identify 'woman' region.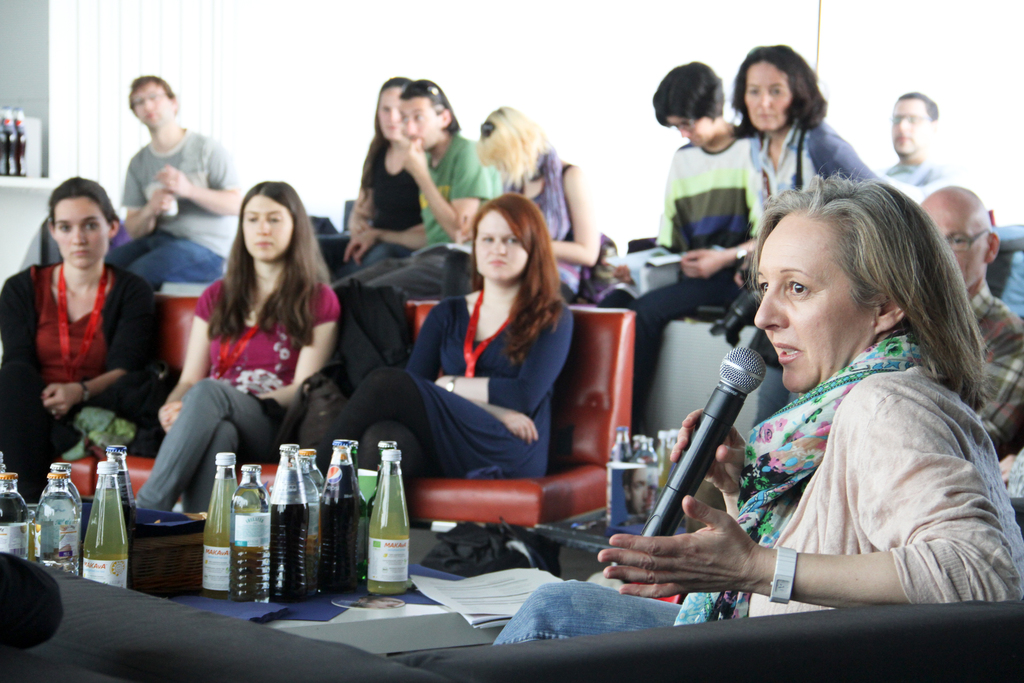
Region: select_region(0, 174, 172, 504).
